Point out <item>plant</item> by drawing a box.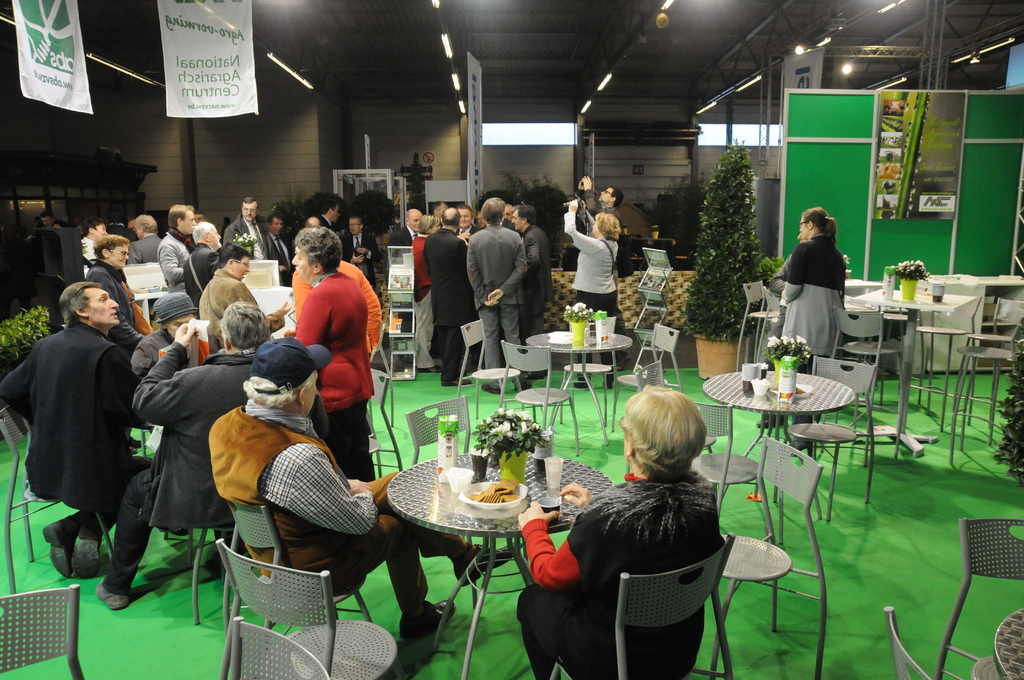
{"left": 268, "top": 187, "right": 308, "bottom": 254}.
